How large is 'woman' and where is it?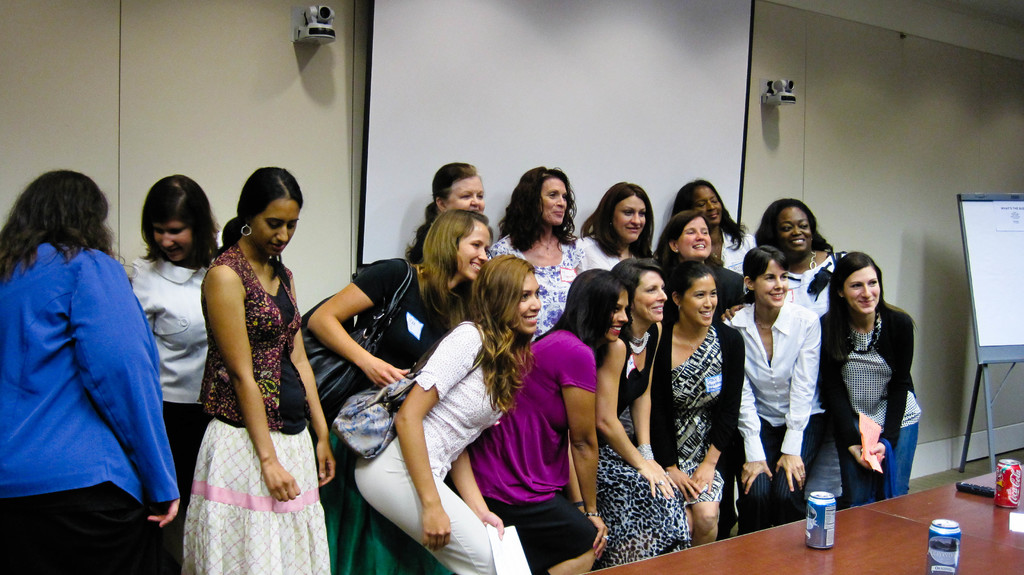
Bounding box: (724, 244, 820, 538).
